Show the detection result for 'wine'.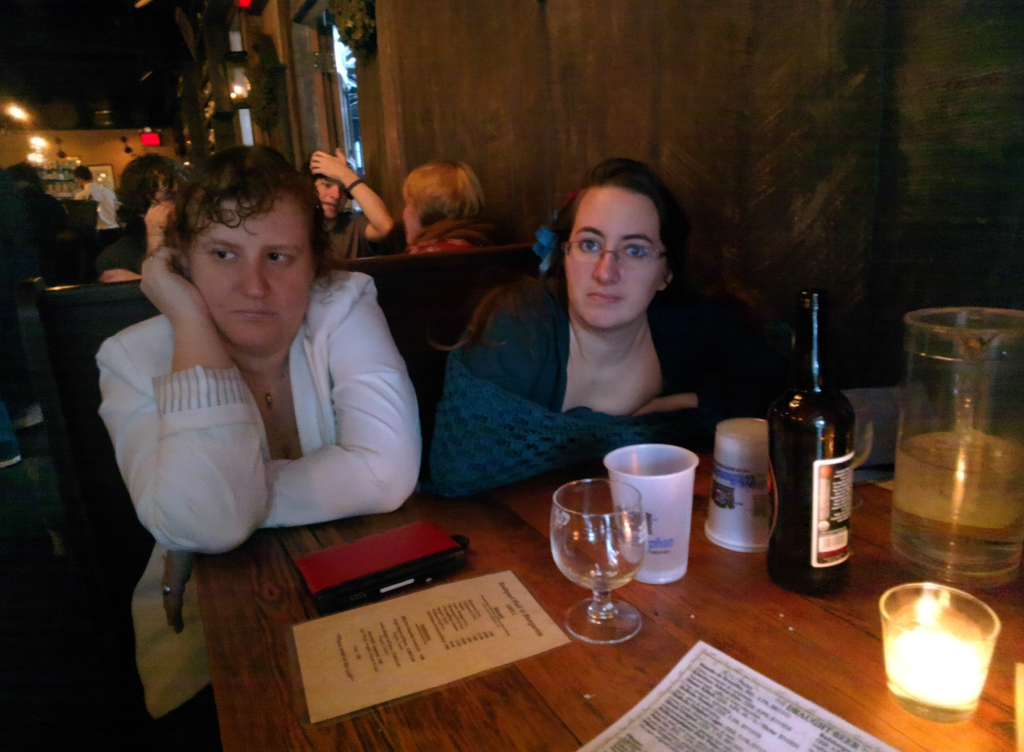
pyautogui.locateOnScreen(765, 286, 855, 595).
